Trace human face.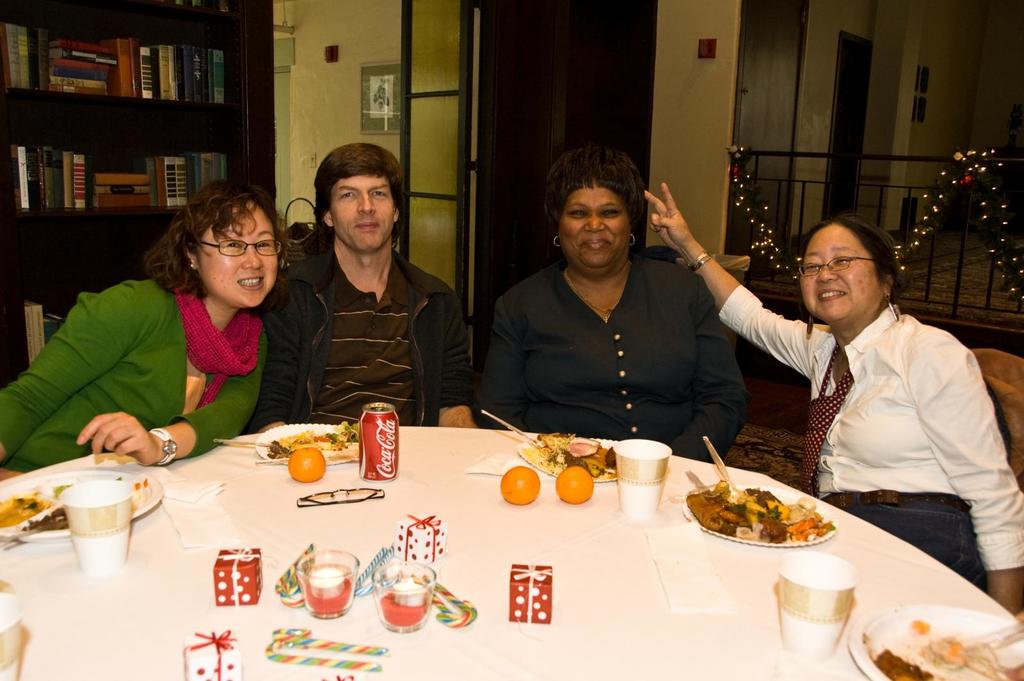
Traced to box=[555, 177, 634, 267].
